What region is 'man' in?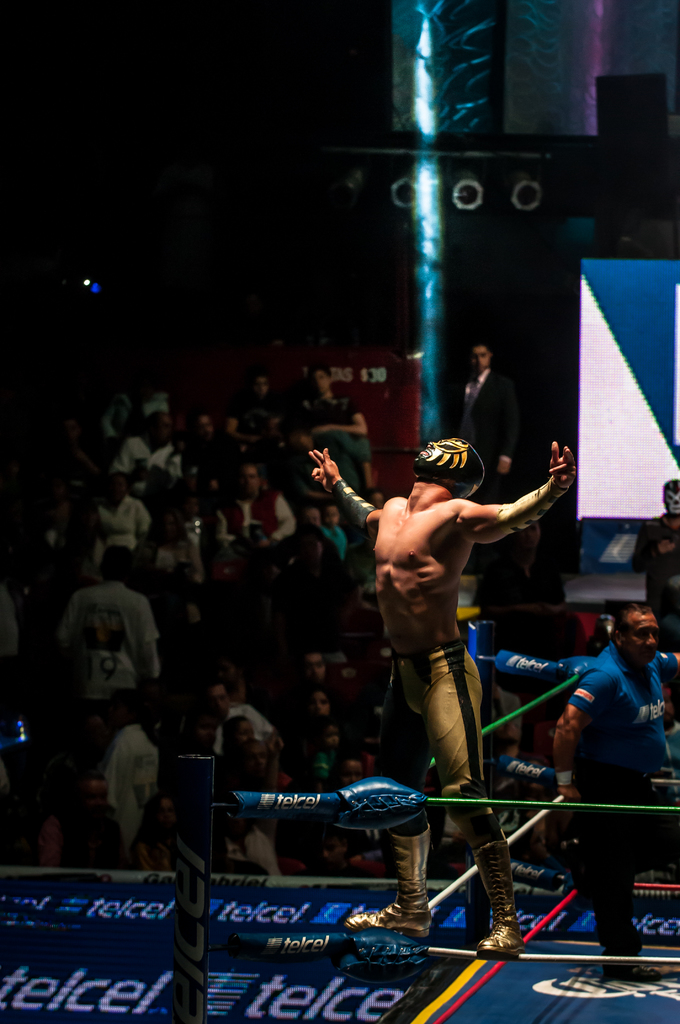
rect(229, 367, 289, 469).
